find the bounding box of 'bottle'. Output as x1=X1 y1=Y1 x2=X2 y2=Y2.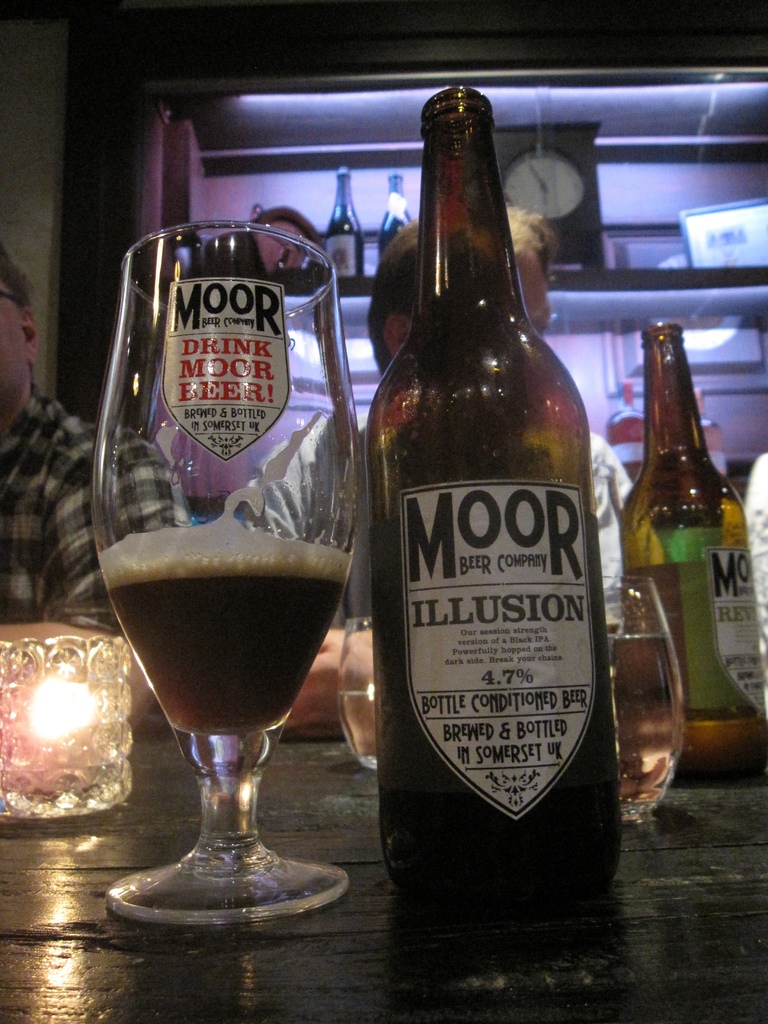
x1=376 y1=172 x2=416 y2=262.
